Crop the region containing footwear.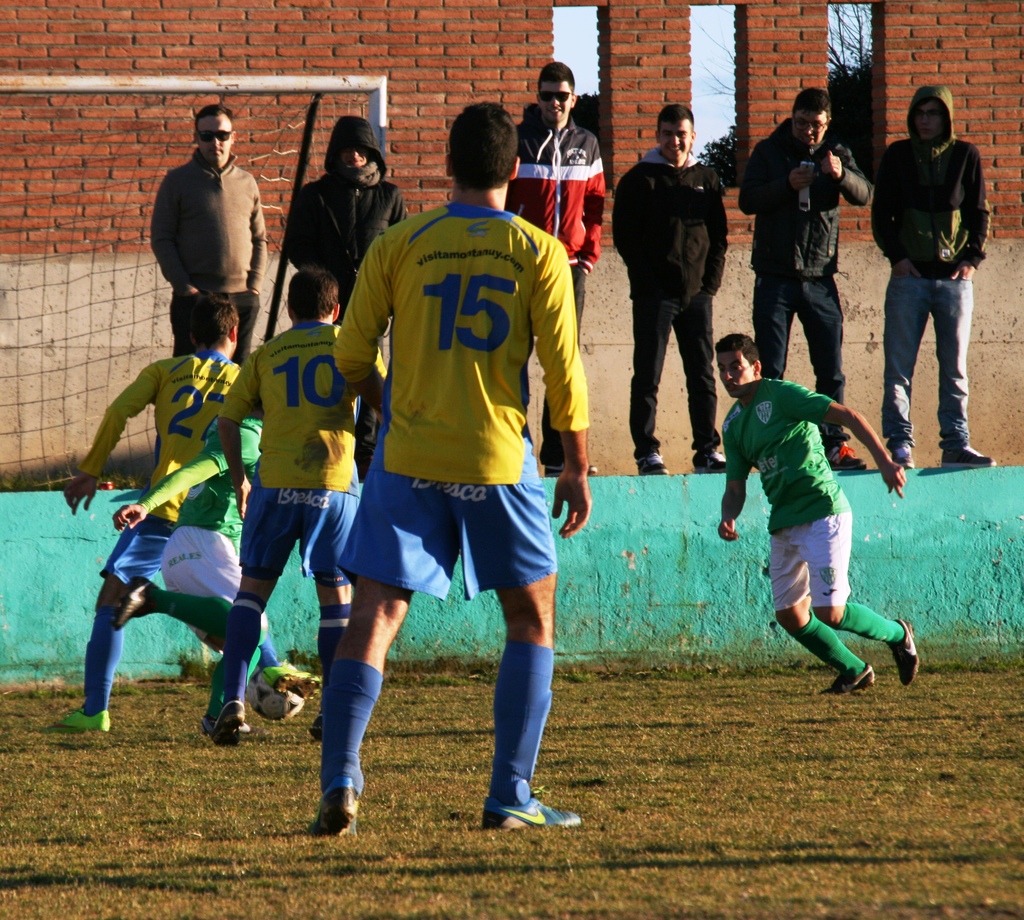
Crop region: 822:434:868:472.
